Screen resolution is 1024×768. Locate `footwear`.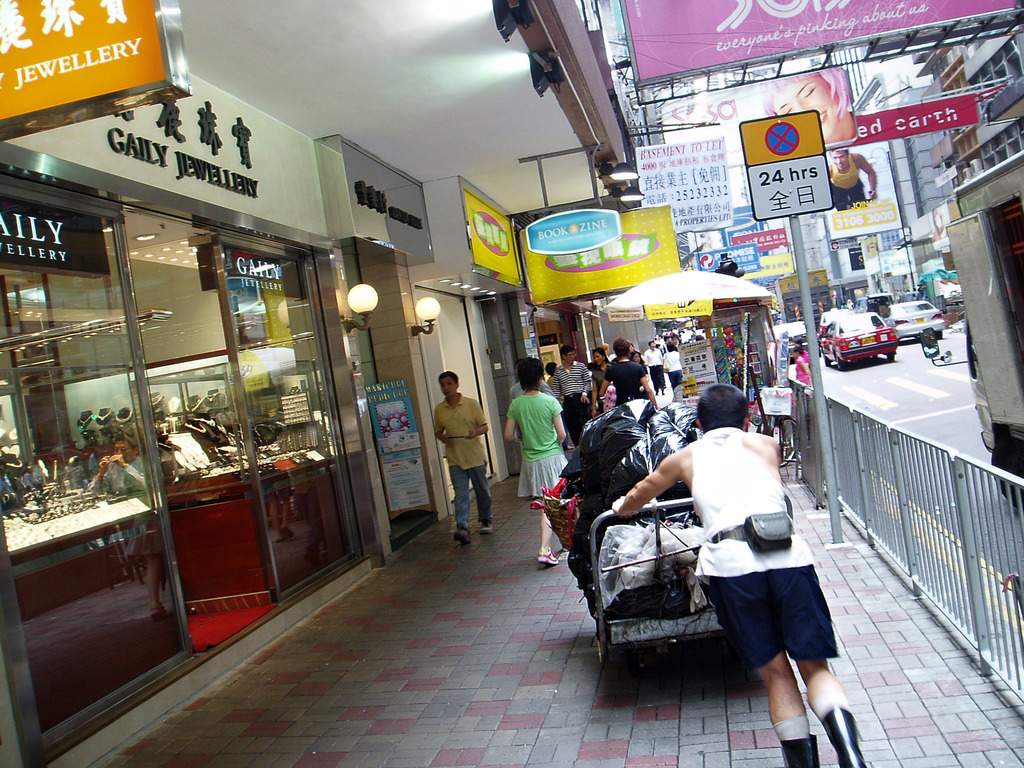
left=776, top=732, right=823, bottom=767.
